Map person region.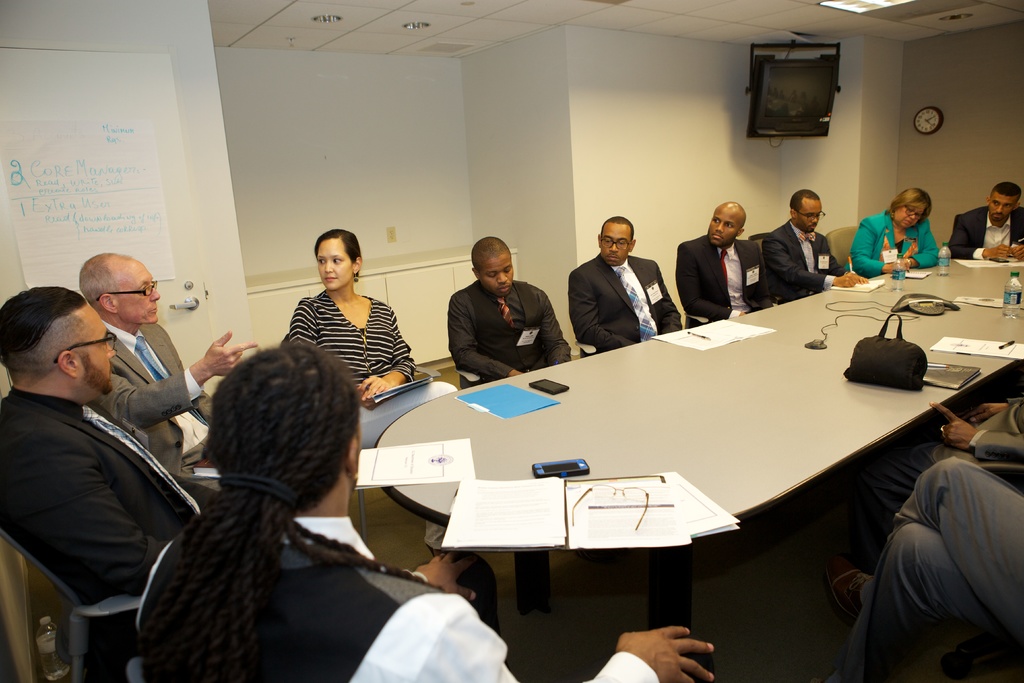
Mapped to (x1=676, y1=201, x2=776, y2=325).
